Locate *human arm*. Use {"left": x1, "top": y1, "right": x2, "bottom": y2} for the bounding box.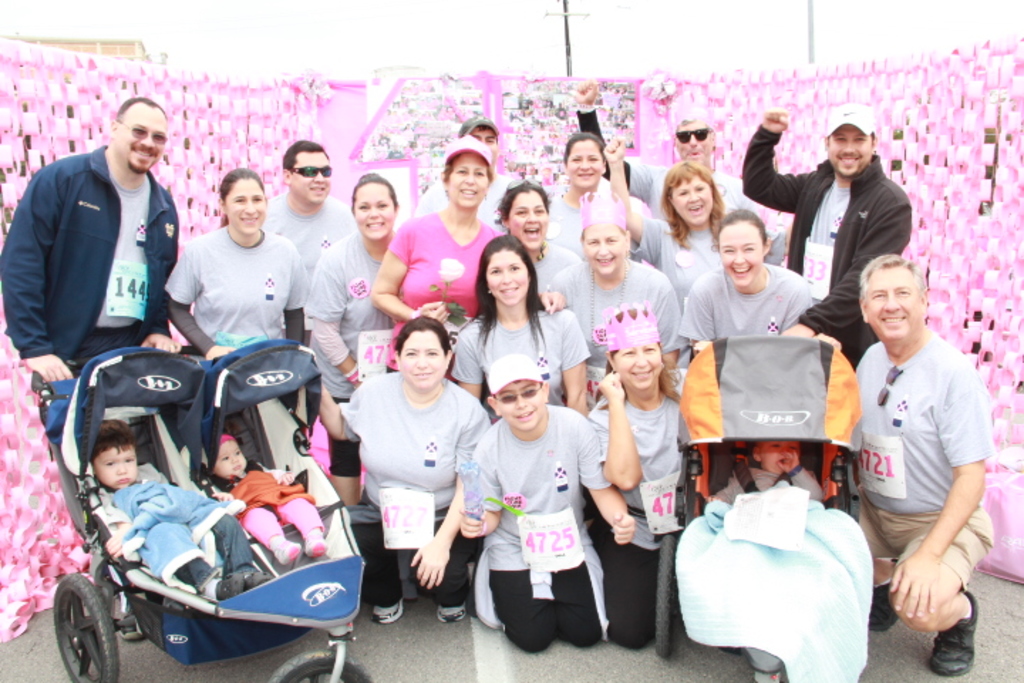
{"left": 260, "top": 465, "right": 296, "bottom": 485}.
